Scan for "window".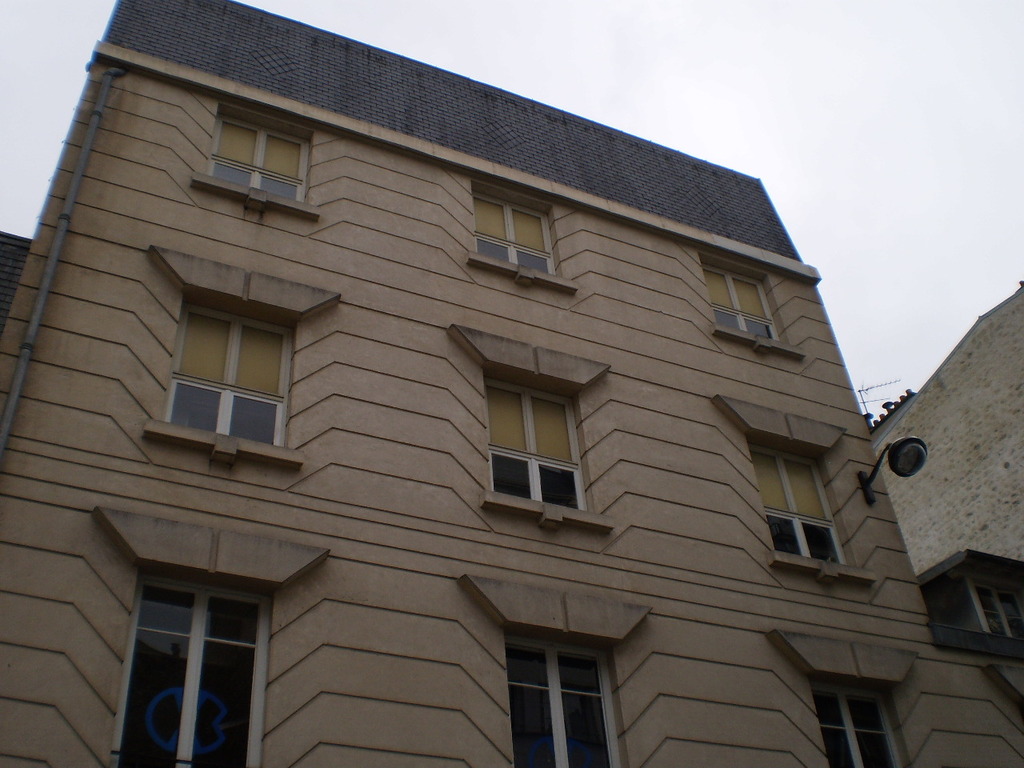
Scan result: {"x1": 467, "y1": 181, "x2": 575, "y2": 290}.
